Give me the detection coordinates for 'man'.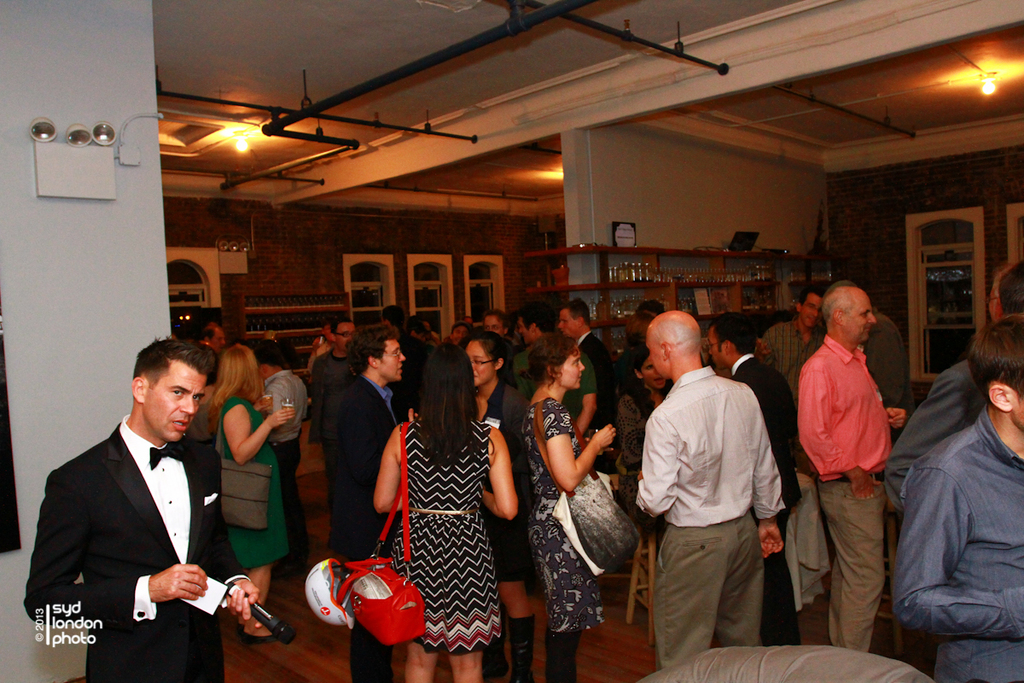
Rect(385, 302, 405, 330).
